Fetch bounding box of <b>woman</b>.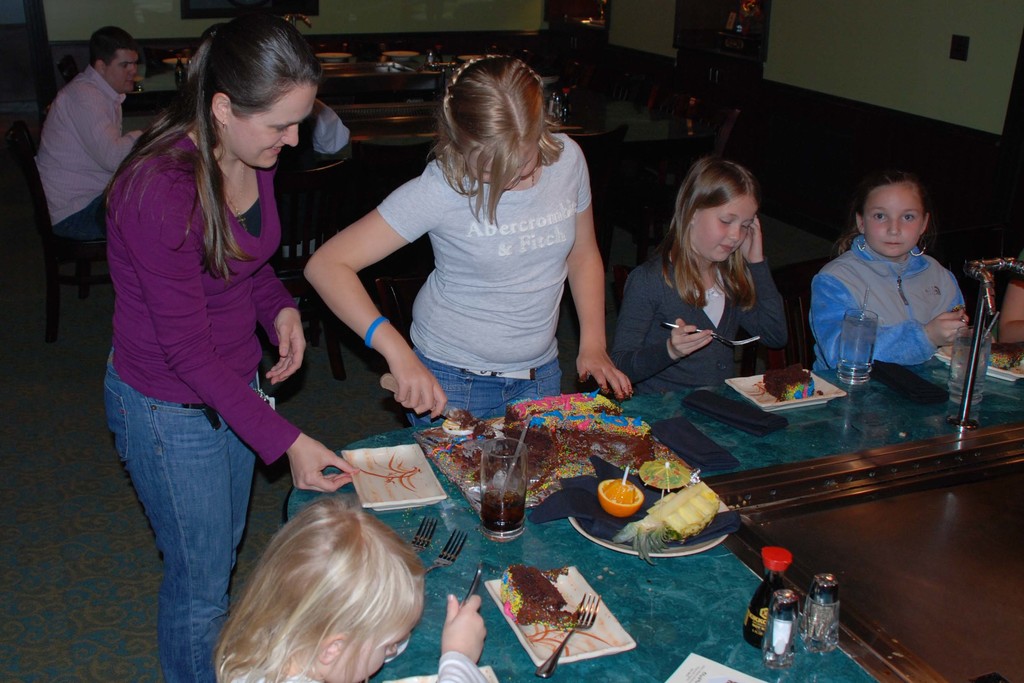
Bbox: l=305, t=42, r=642, b=422.
